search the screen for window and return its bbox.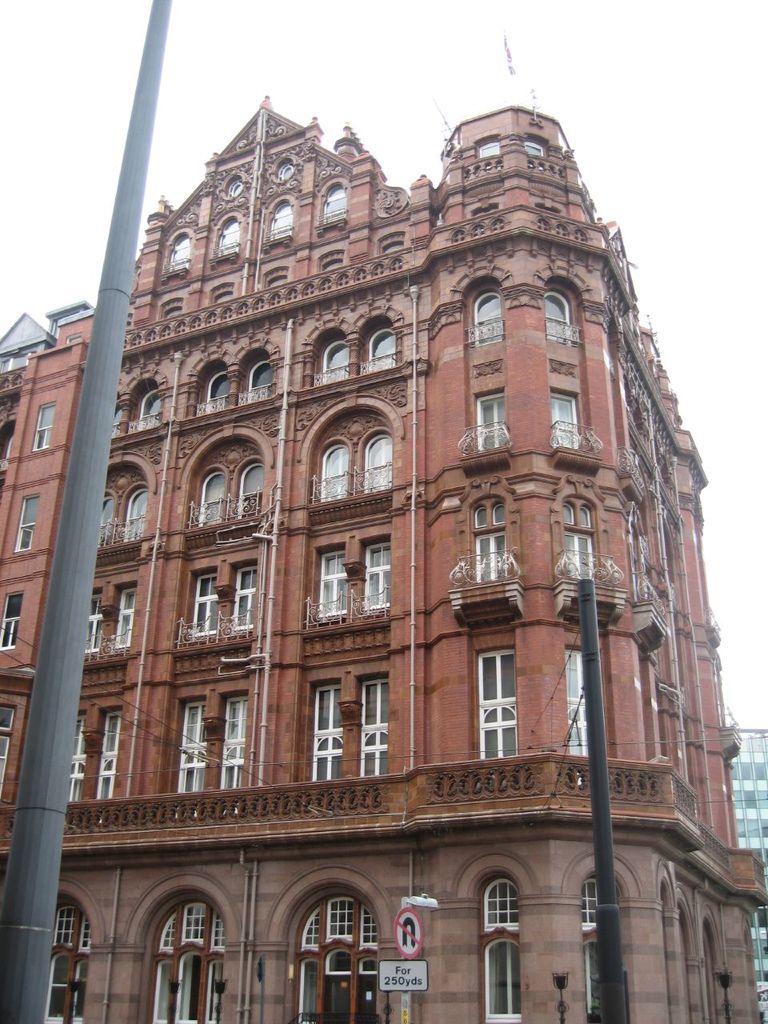
Found: bbox=(357, 679, 385, 776).
